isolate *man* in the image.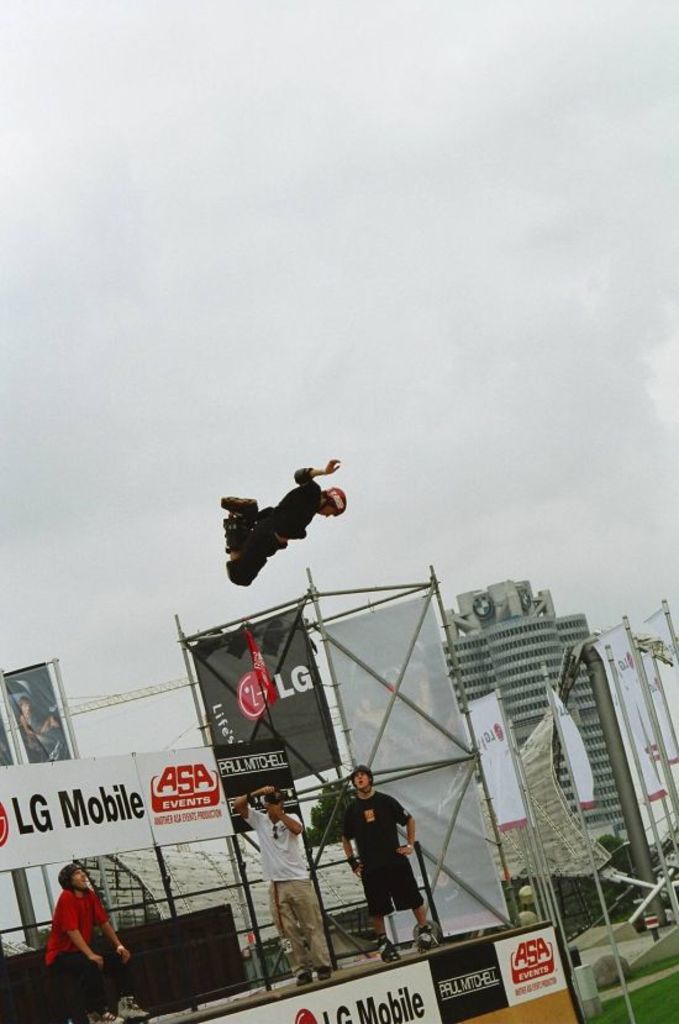
Isolated region: <bbox>217, 455, 349, 587</bbox>.
